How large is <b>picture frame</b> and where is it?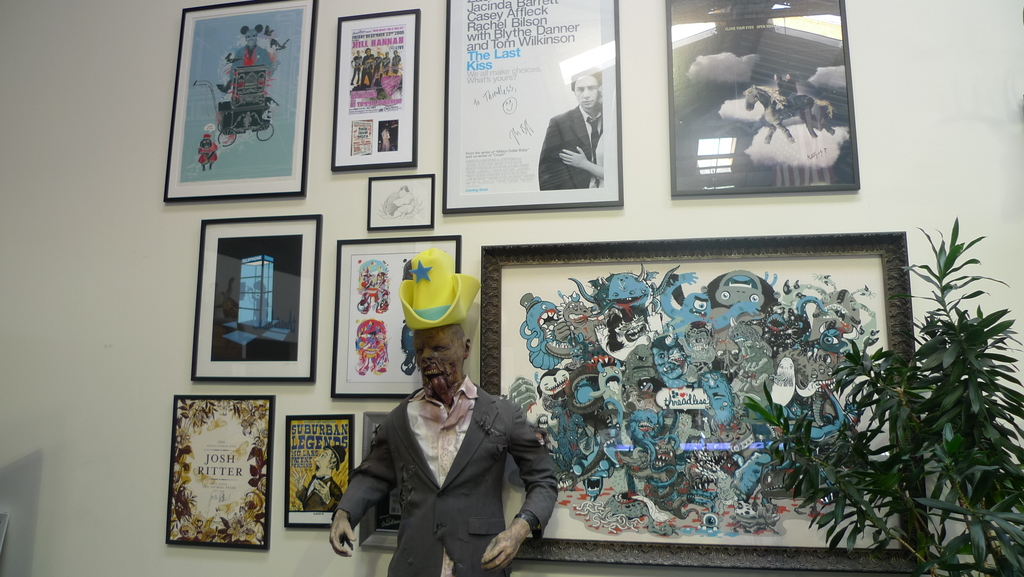
Bounding box: (left=668, top=0, right=860, bottom=197).
